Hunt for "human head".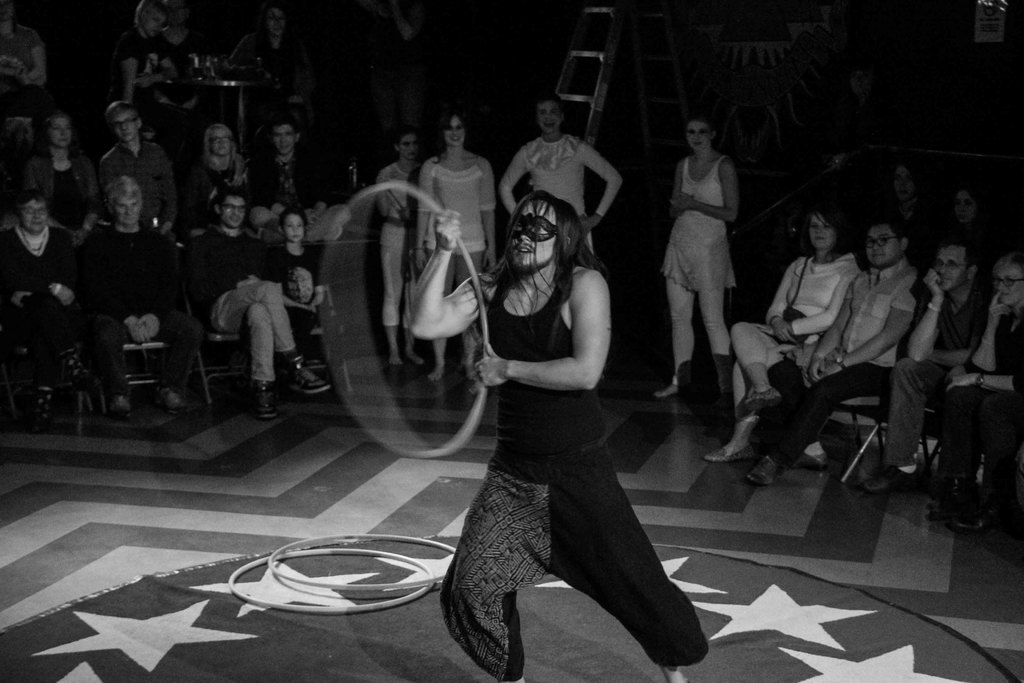
Hunted down at rect(504, 193, 584, 276).
